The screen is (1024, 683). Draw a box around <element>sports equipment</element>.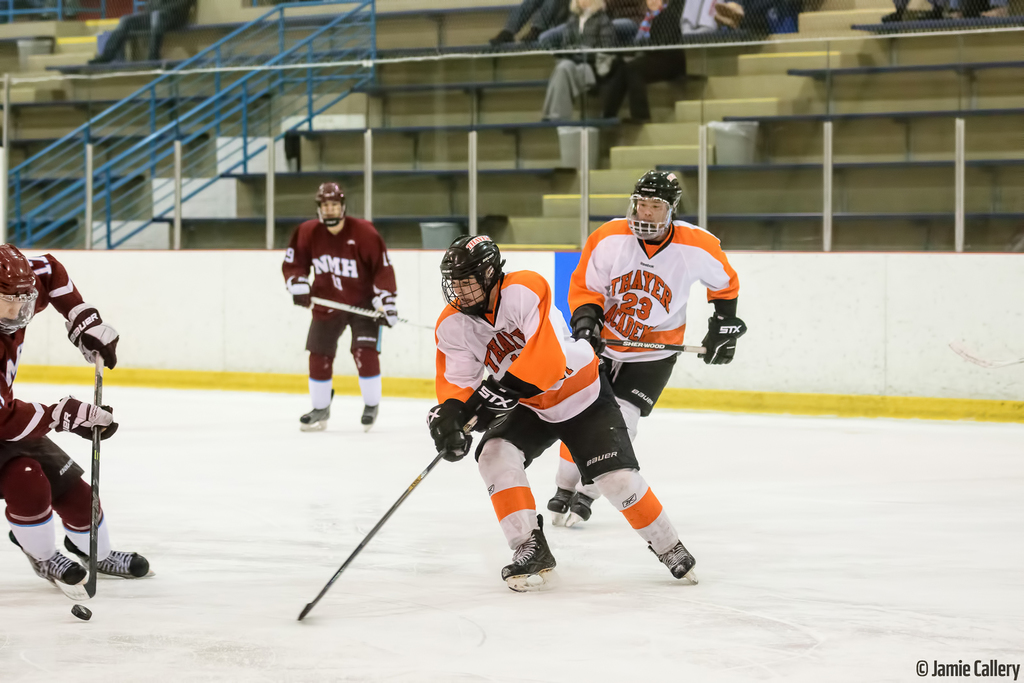
<box>0,242,43,346</box>.
